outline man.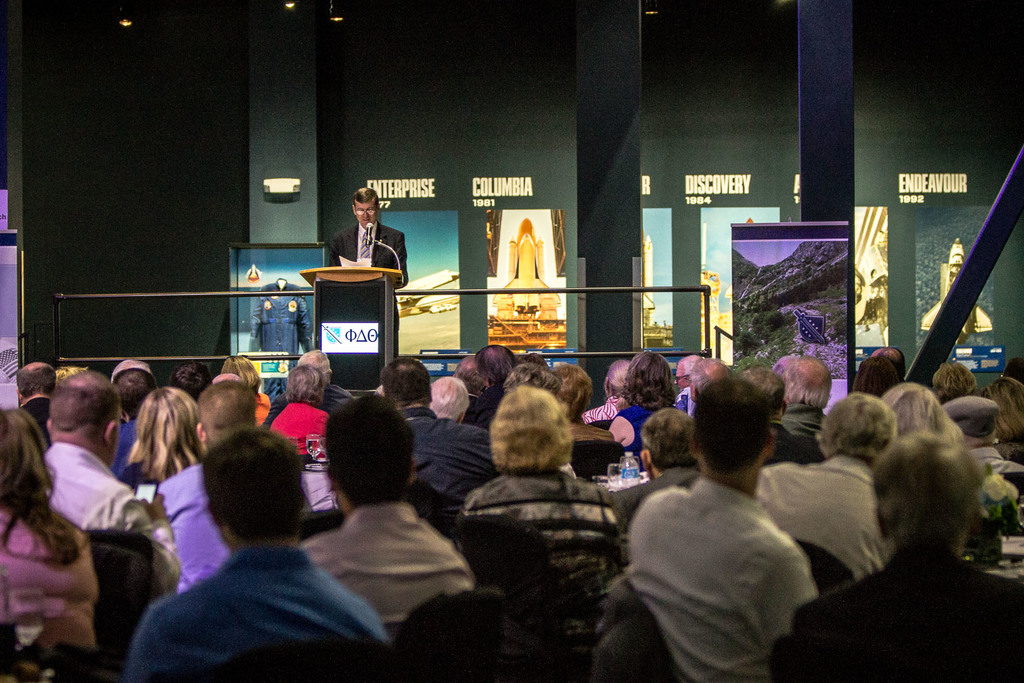
Outline: x1=156, y1=378, x2=312, y2=599.
